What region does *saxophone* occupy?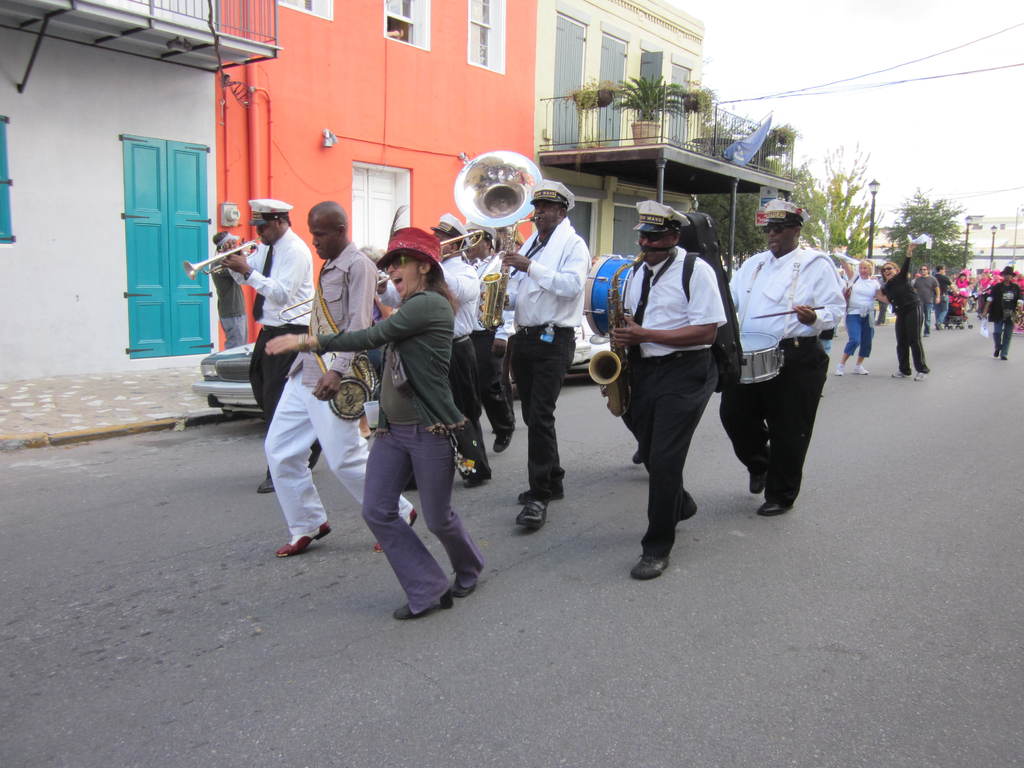
478,214,545,333.
